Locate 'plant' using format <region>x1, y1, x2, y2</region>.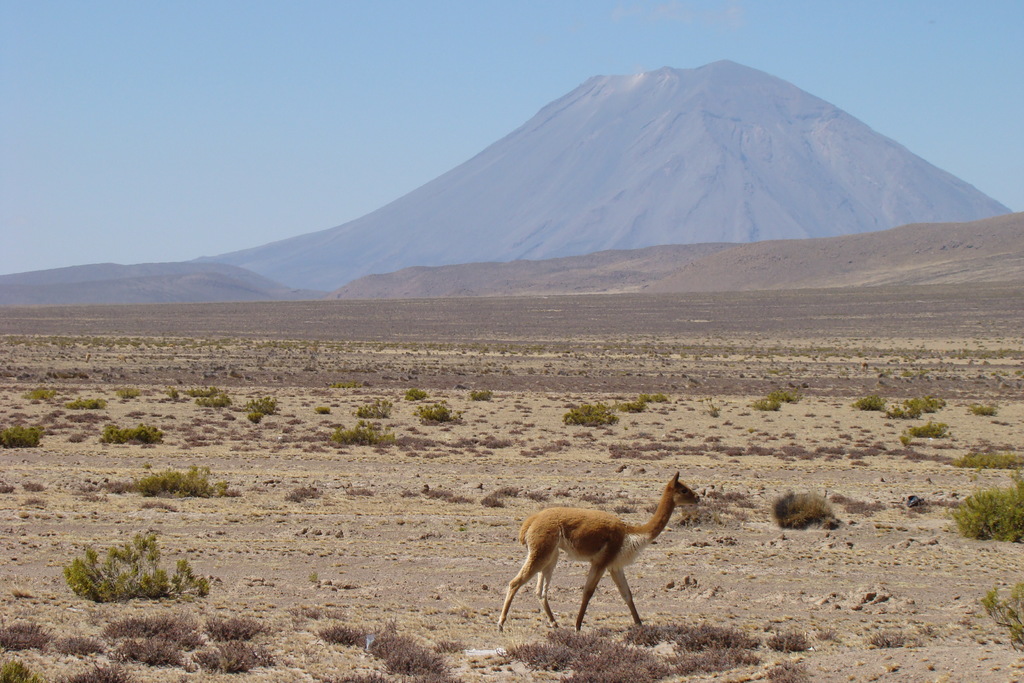
<region>60, 541, 219, 600</region>.
